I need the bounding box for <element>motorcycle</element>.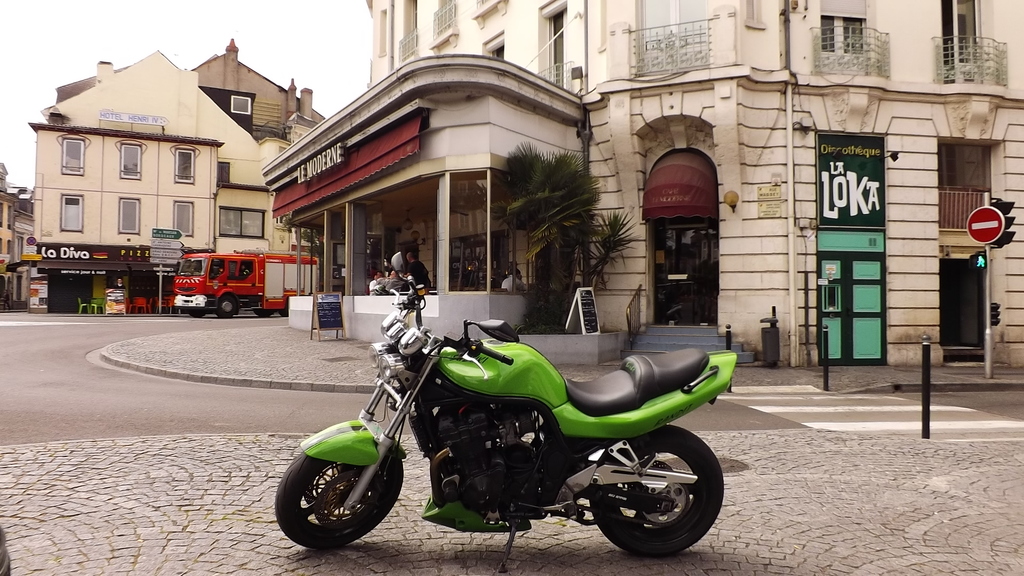
Here it is: locate(264, 289, 742, 566).
